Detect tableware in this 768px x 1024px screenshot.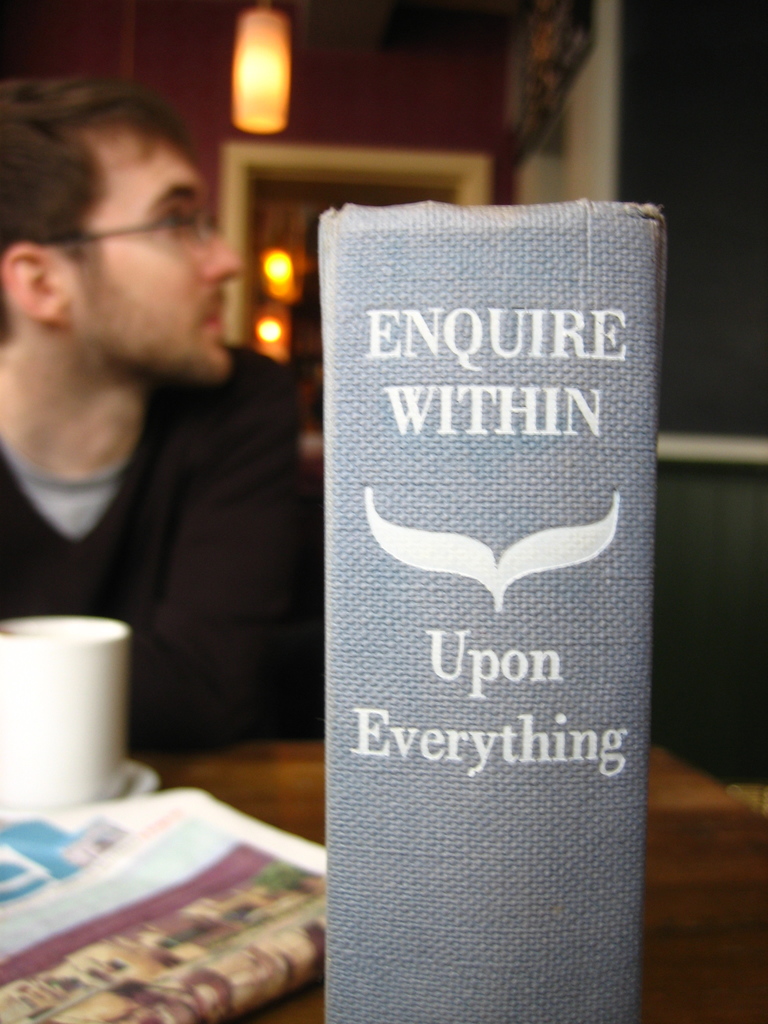
Detection: Rect(0, 610, 125, 808).
